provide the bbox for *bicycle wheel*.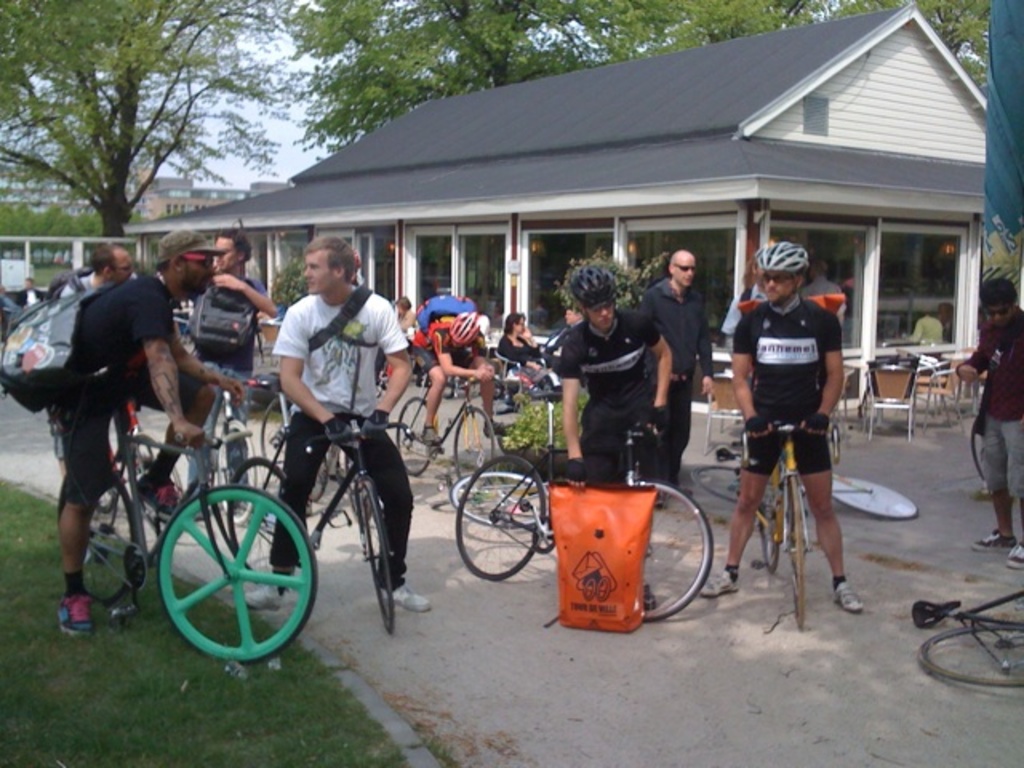
detection(787, 475, 808, 634).
